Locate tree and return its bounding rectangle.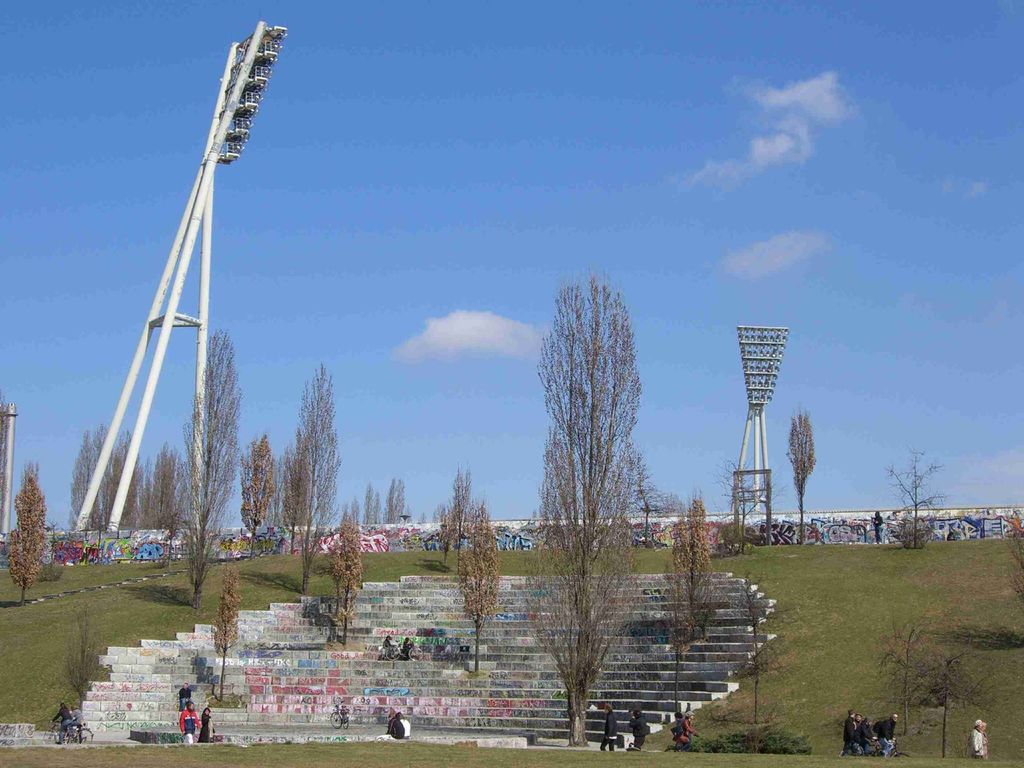
Rect(168, 331, 246, 602).
